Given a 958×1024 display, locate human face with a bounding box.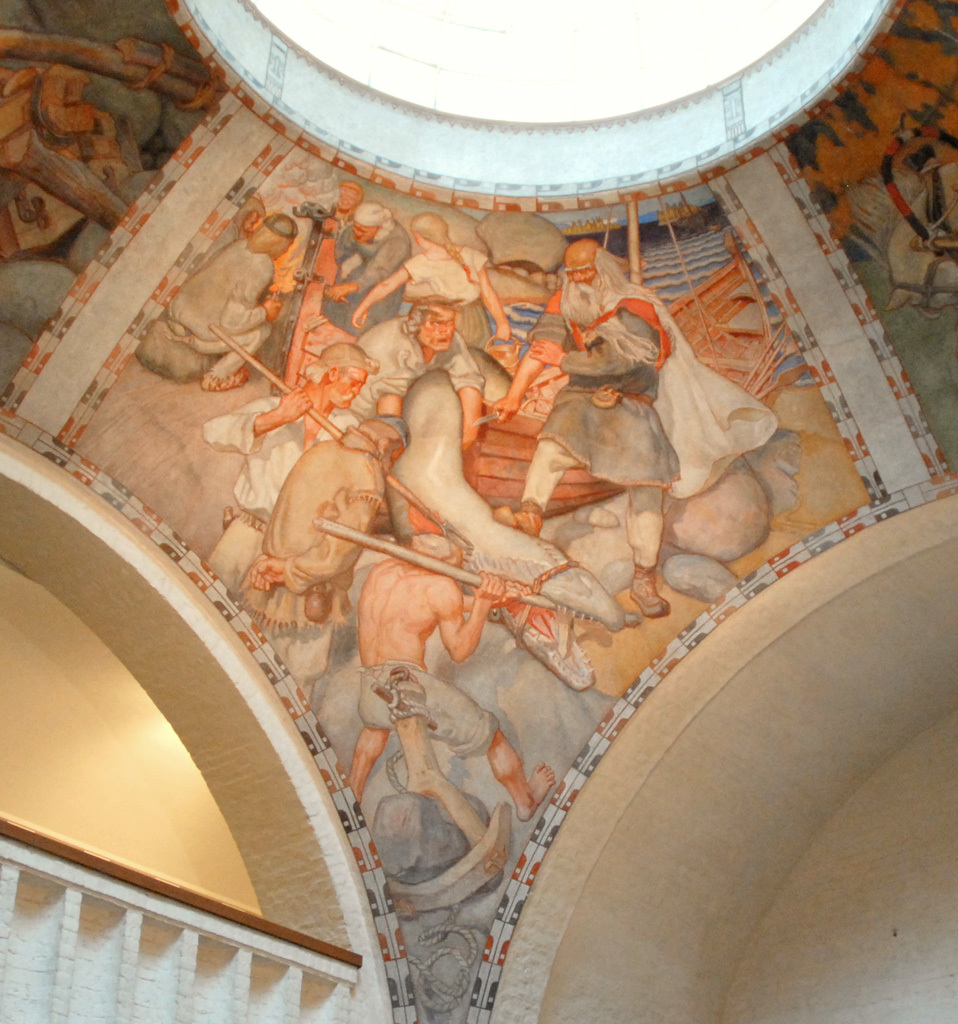
Located: left=386, top=446, right=402, bottom=469.
